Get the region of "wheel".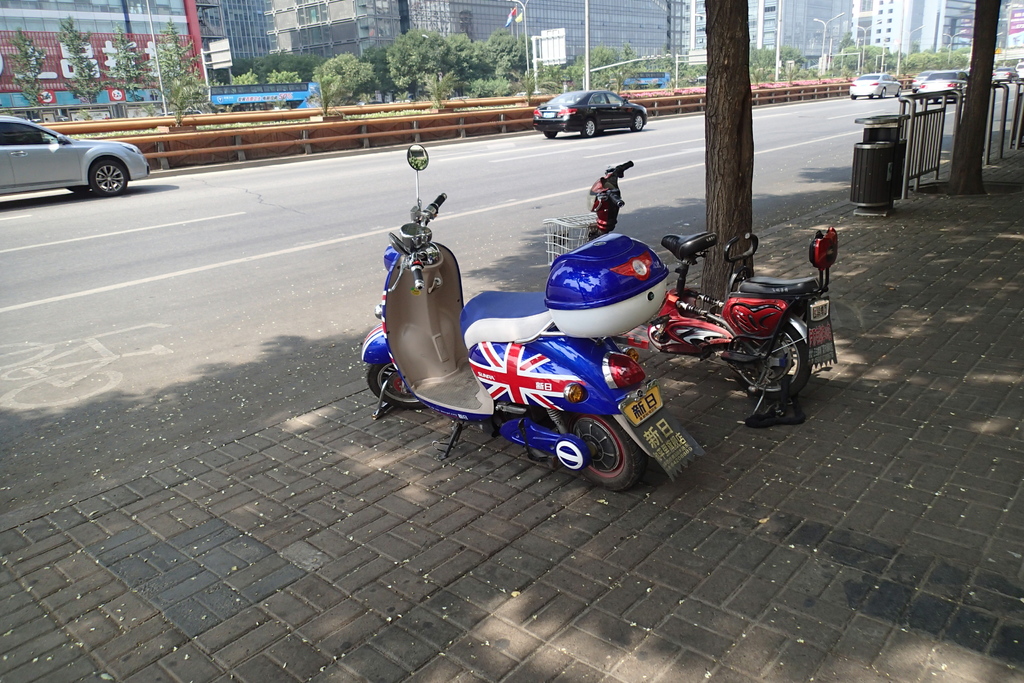
Rect(730, 325, 810, 397).
